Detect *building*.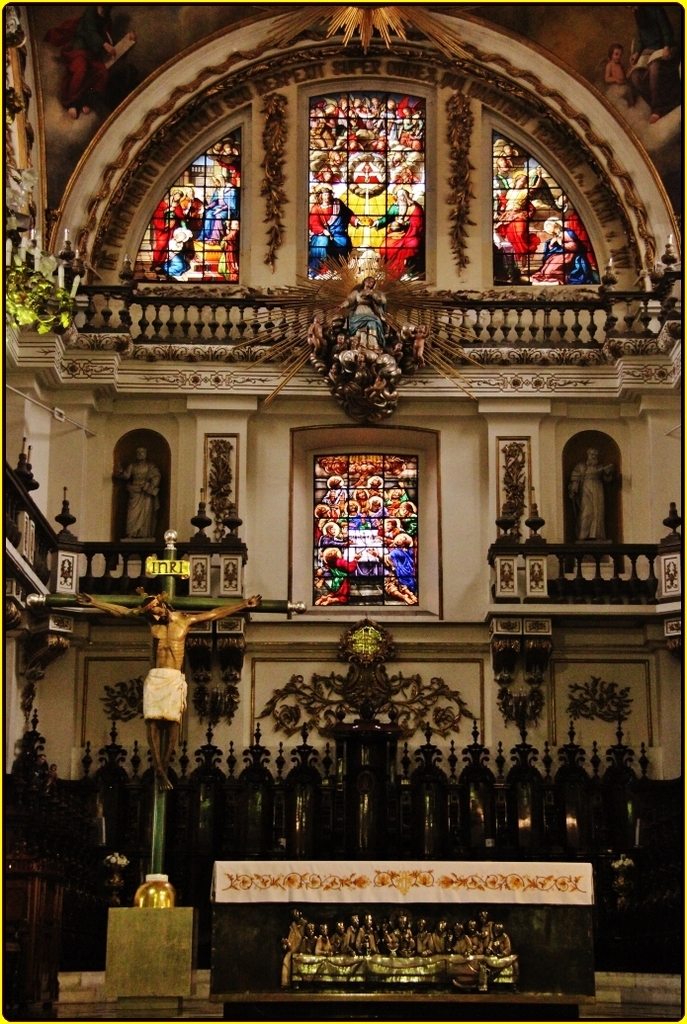
Detected at <bbox>0, 0, 686, 1023</bbox>.
